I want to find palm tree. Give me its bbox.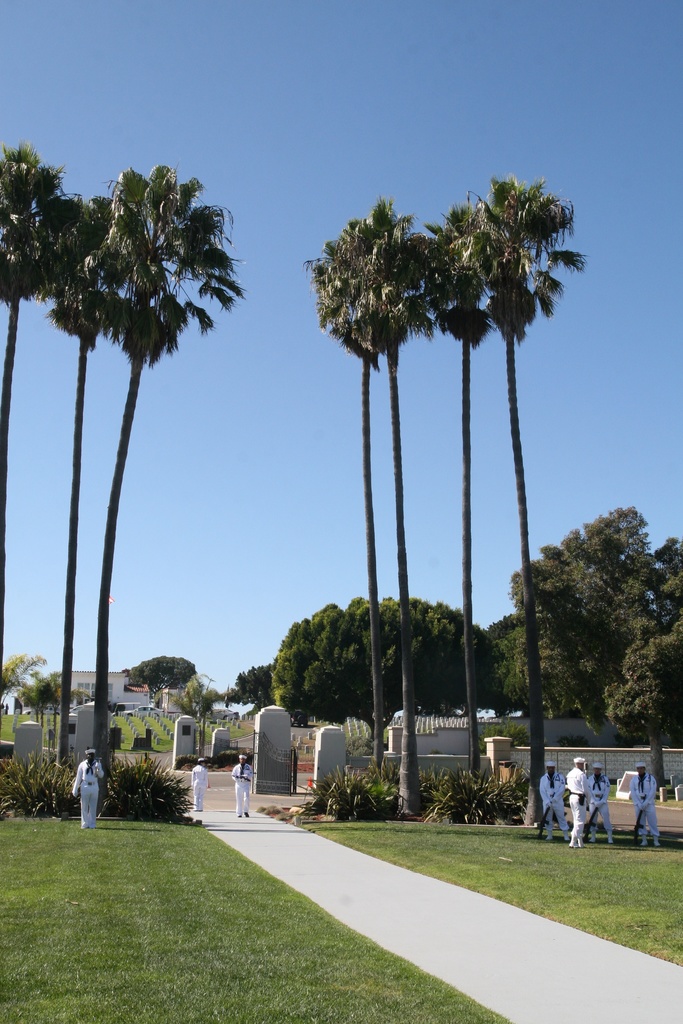
{"x1": 48, "y1": 179, "x2": 215, "y2": 817}.
